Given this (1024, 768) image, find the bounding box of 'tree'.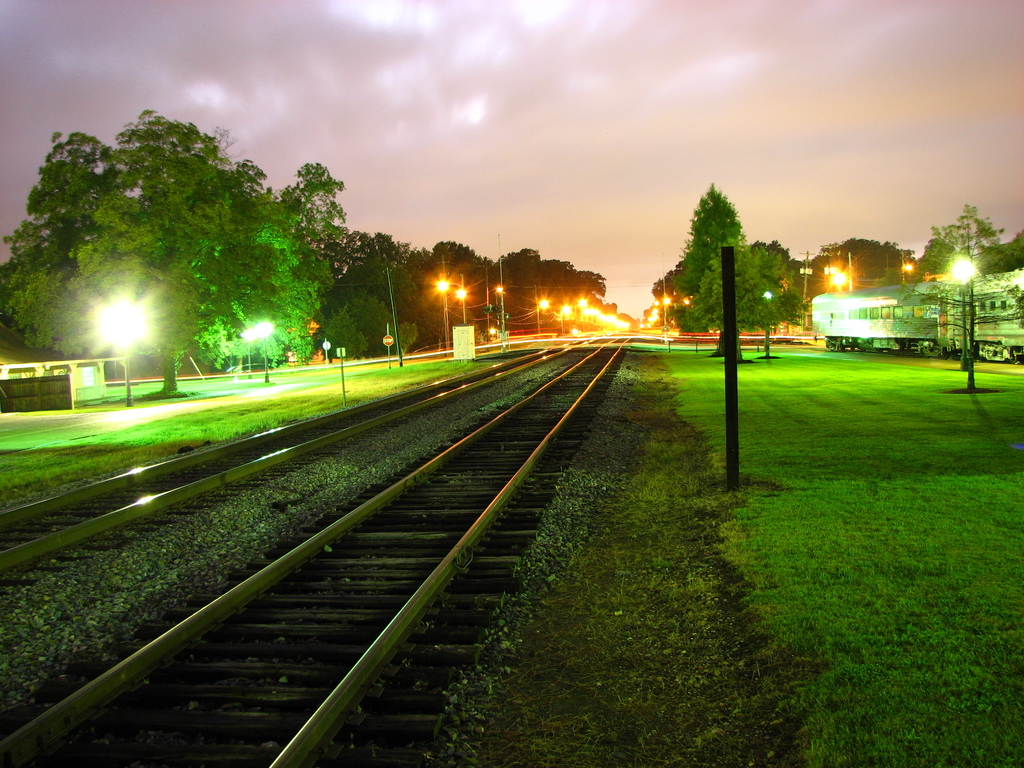
{"x1": 430, "y1": 243, "x2": 493, "y2": 305}.
